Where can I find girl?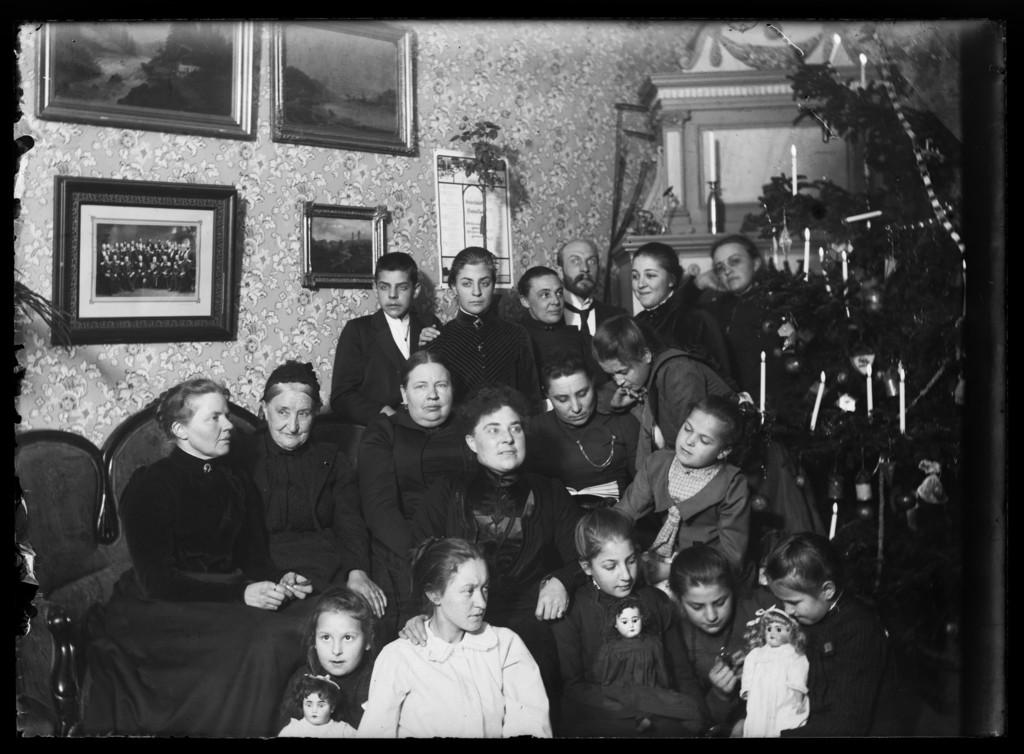
You can find it at x1=664 y1=535 x2=758 y2=724.
